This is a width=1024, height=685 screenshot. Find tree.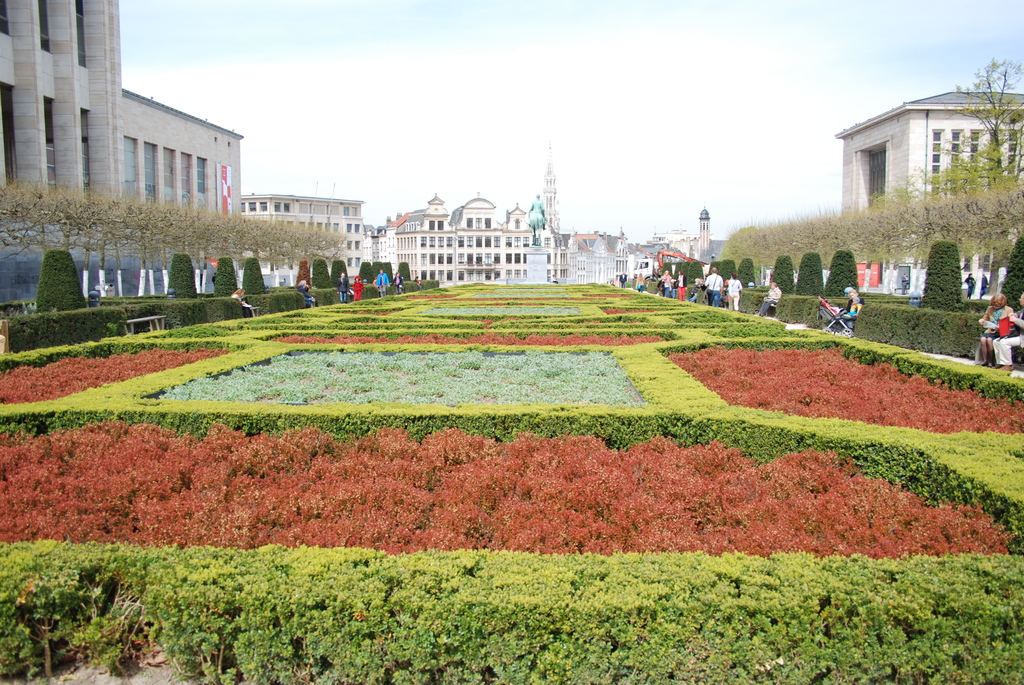
Bounding box: (309,258,333,290).
